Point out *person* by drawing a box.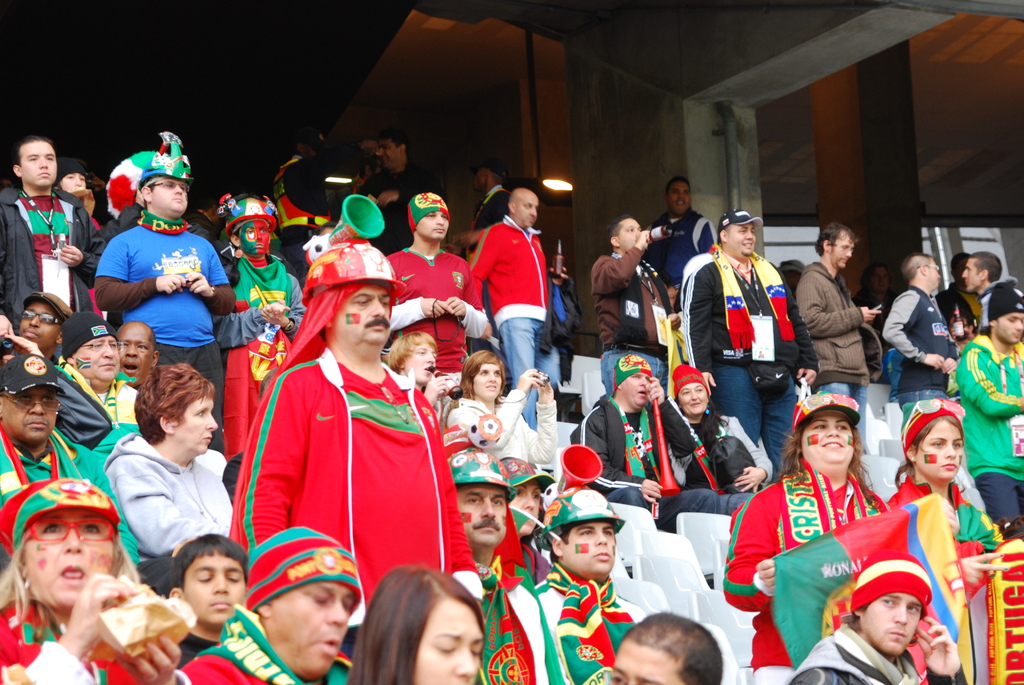
[left=245, top=230, right=442, bottom=635].
